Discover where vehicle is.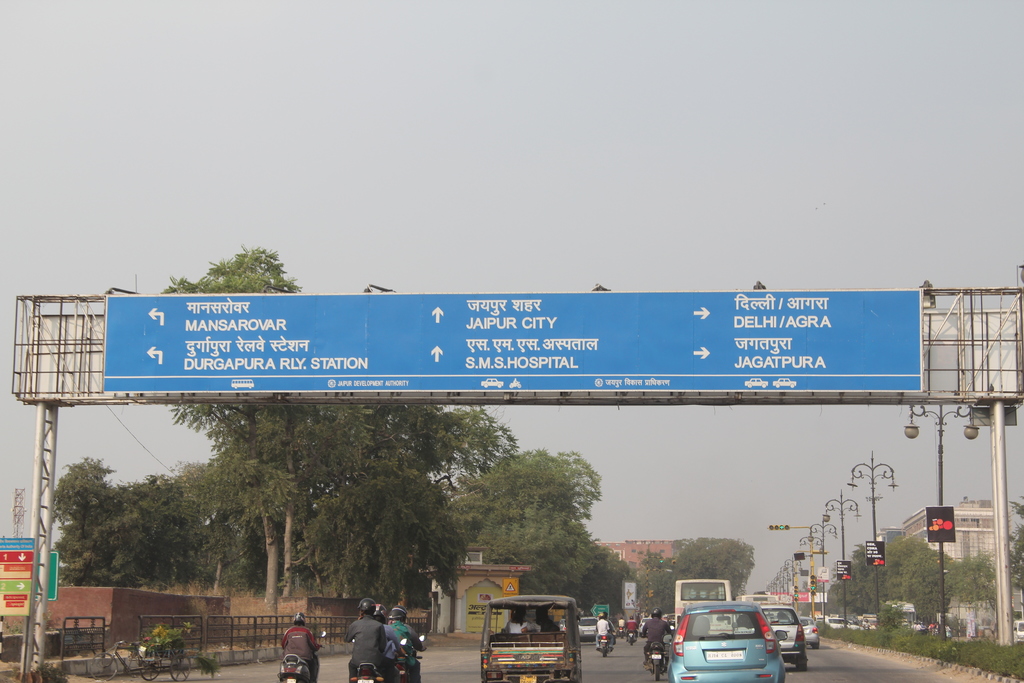
Discovered at <box>801,620,820,651</box>.
